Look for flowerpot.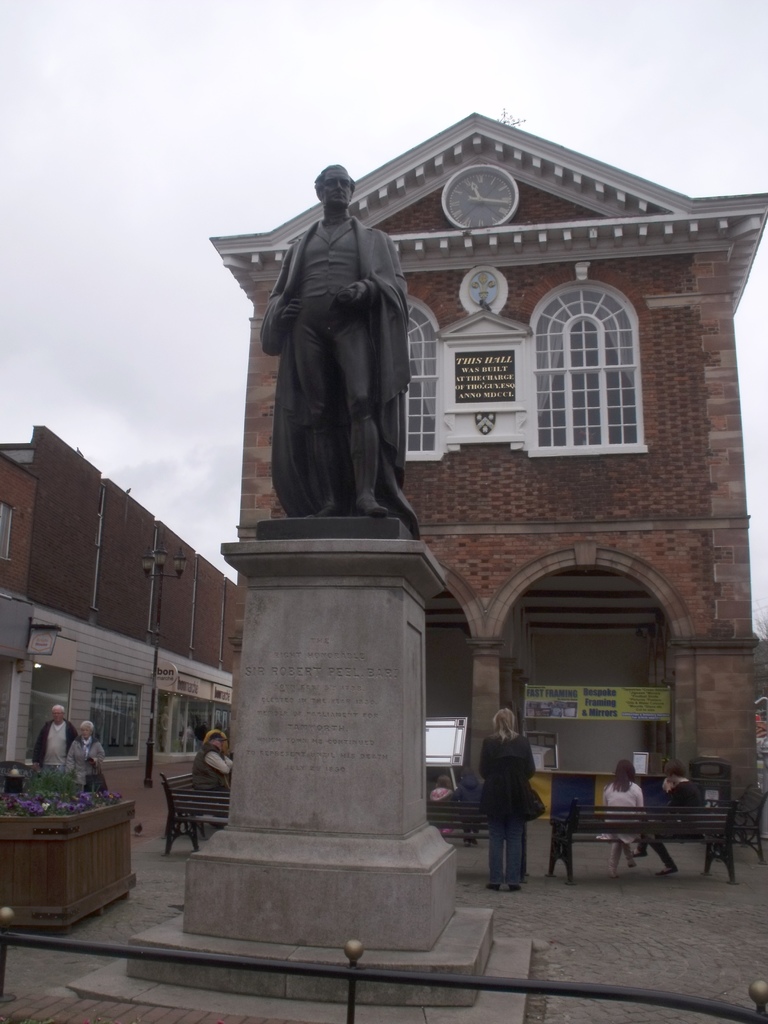
Found: BBox(13, 793, 132, 919).
